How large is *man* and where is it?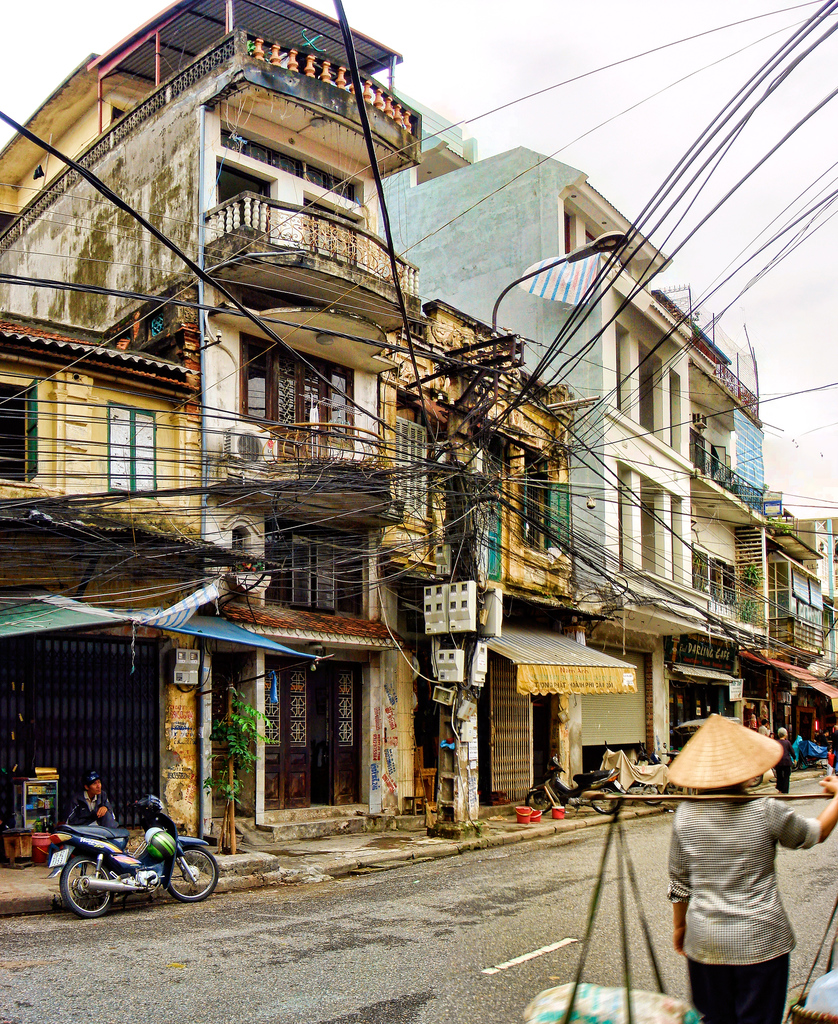
Bounding box: (left=758, top=717, right=768, bottom=735).
